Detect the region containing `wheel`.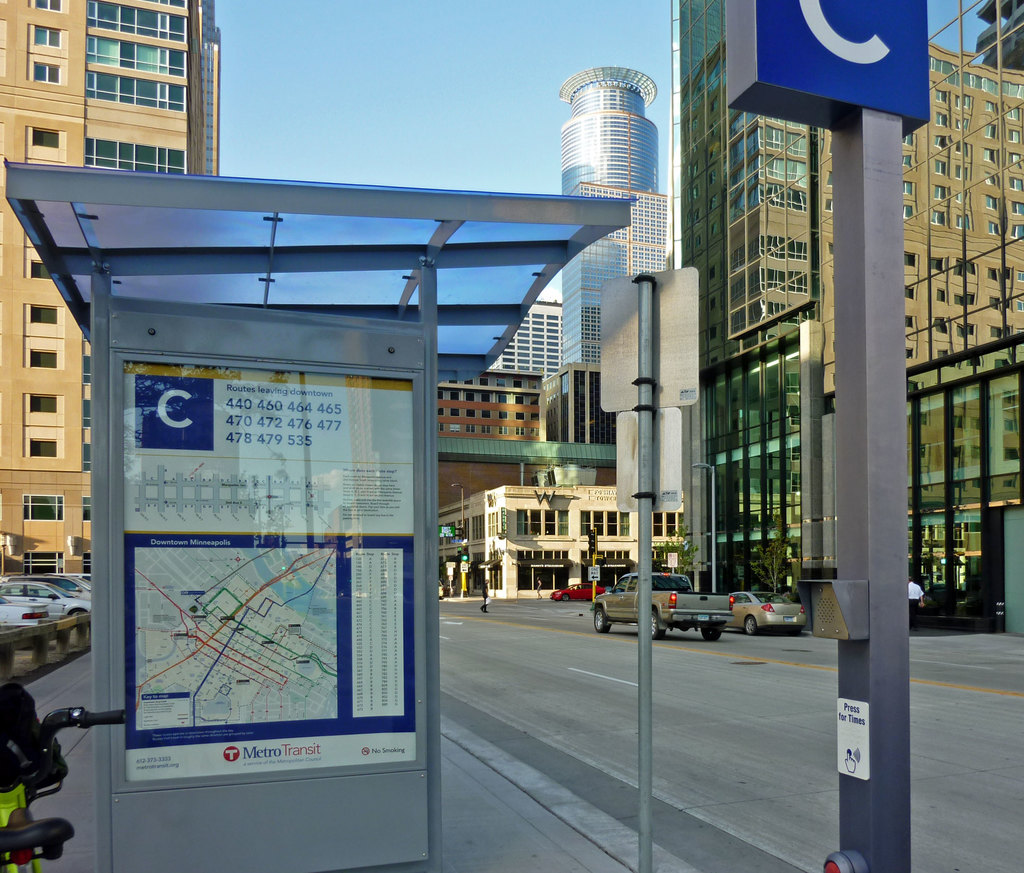
x1=592 y1=607 x2=610 y2=630.
